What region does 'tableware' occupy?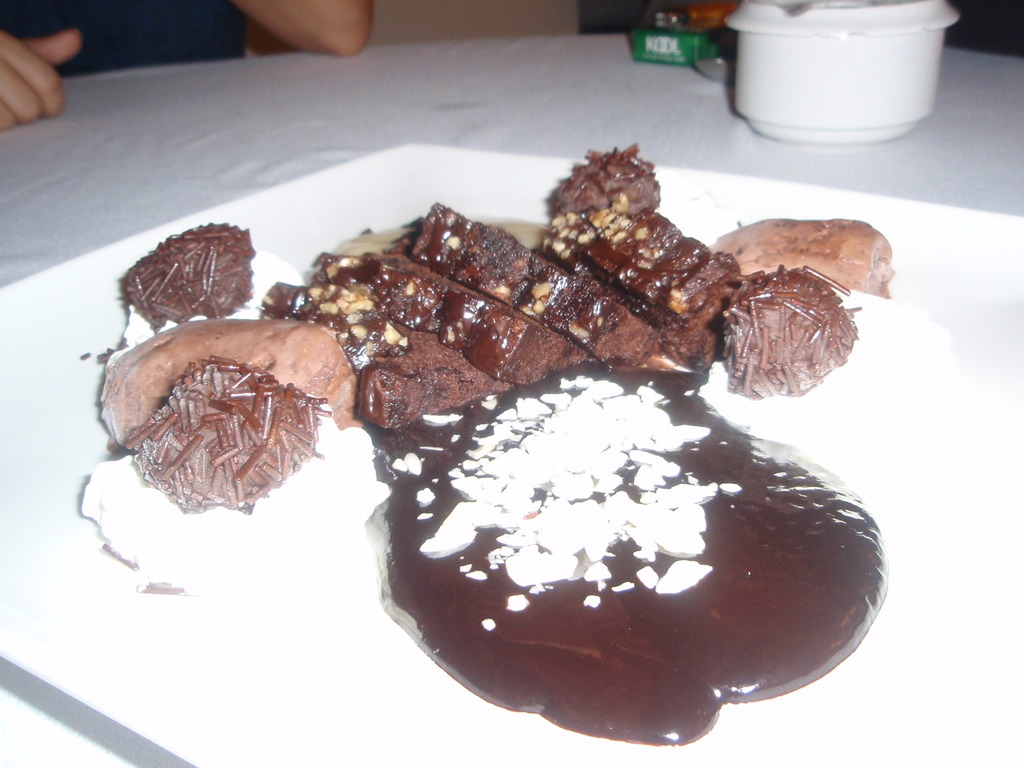
bbox(712, 3, 964, 139).
